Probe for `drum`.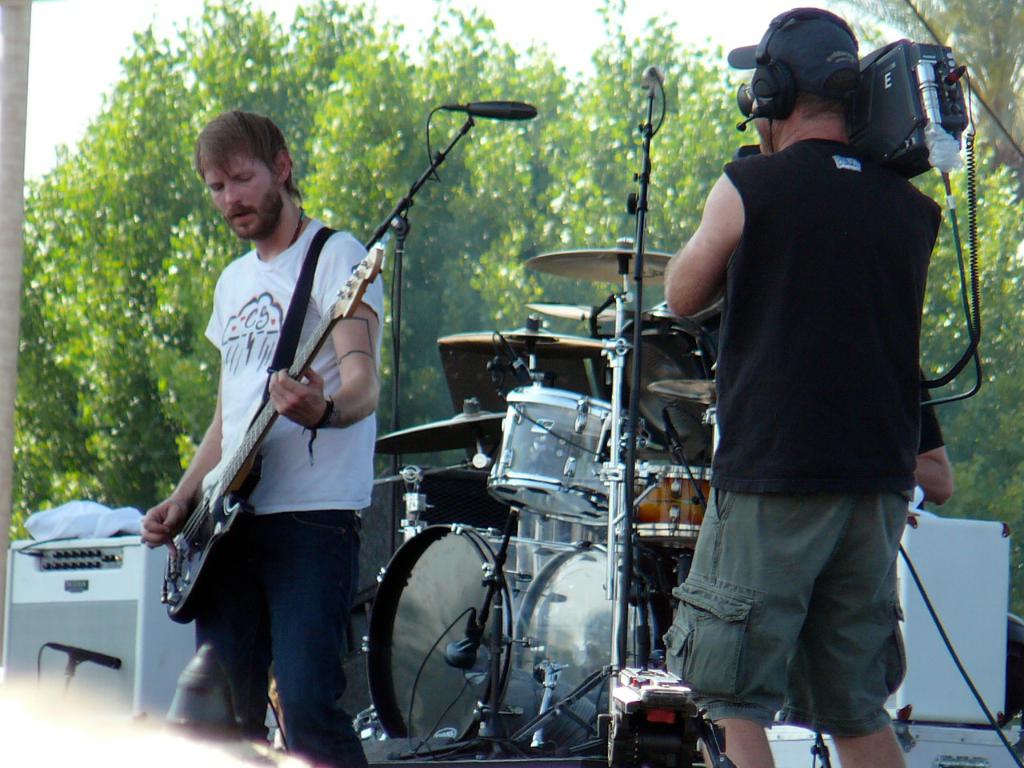
Probe result: region(518, 510, 602, 594).
